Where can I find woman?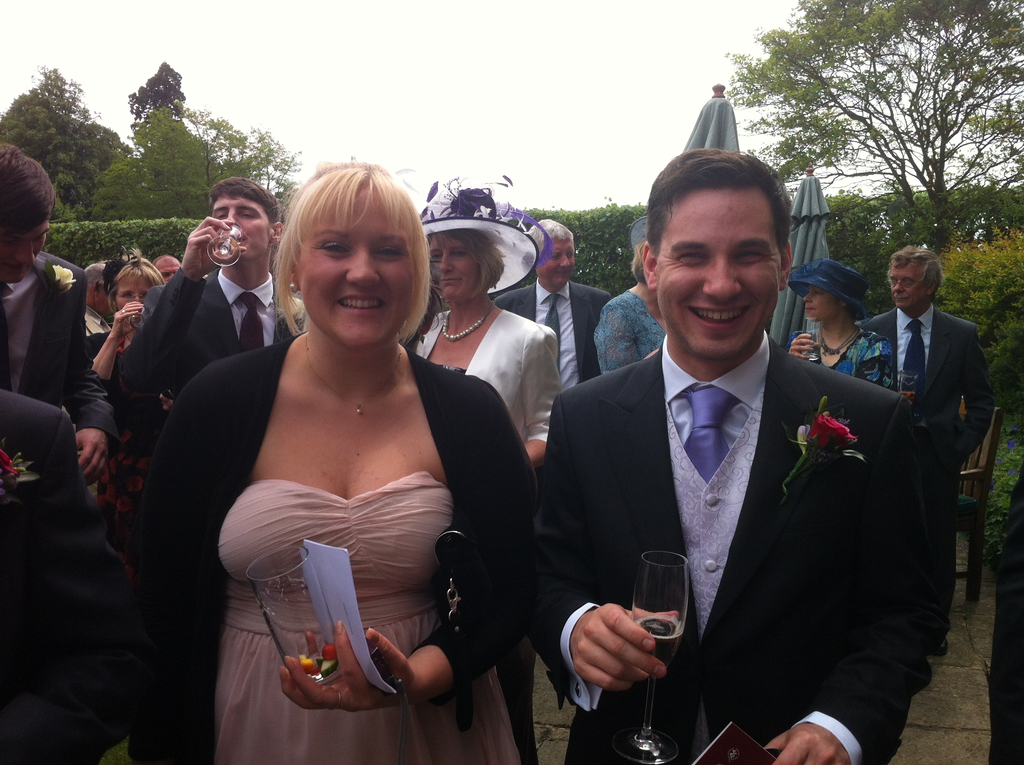
You can find it at 783,256,896,393.
